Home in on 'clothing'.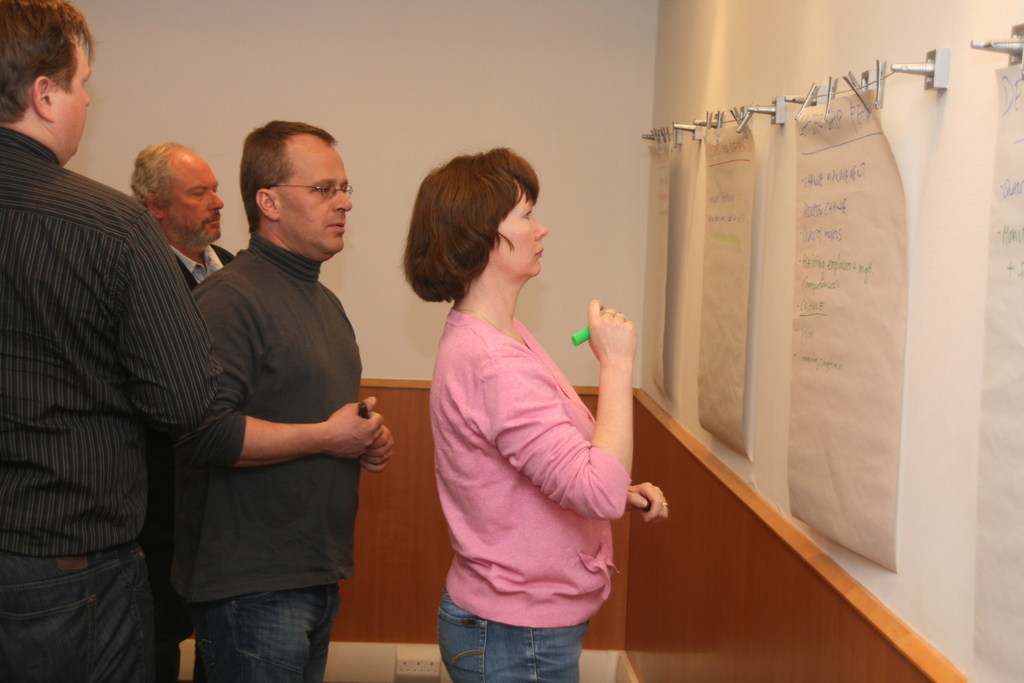
Homed in at 419,263,647,664.
